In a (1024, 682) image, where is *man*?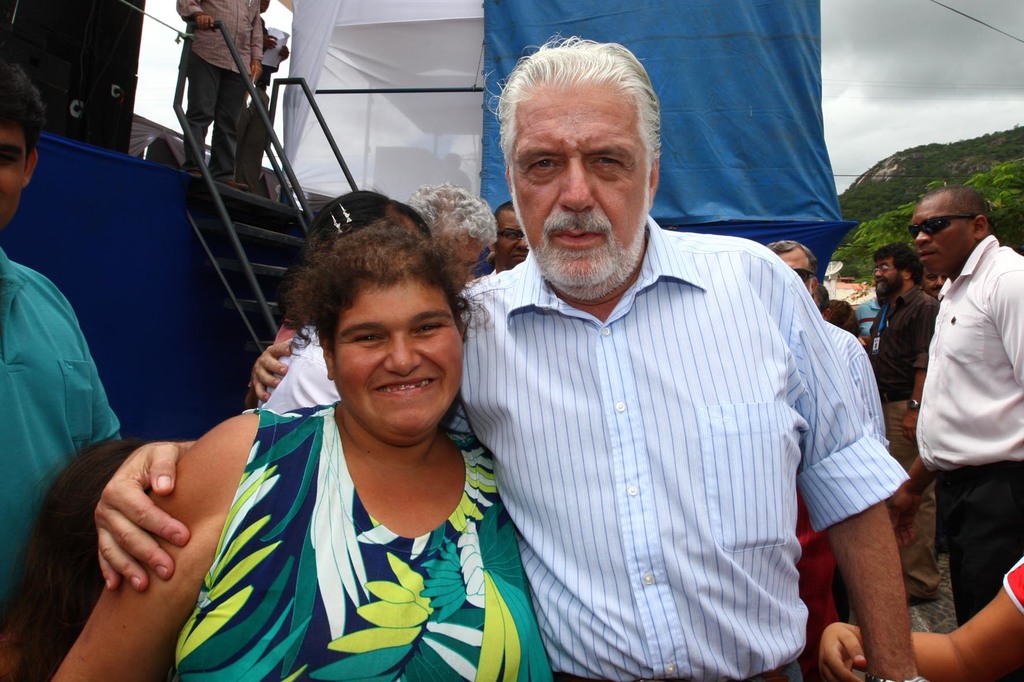
(249, 180, 501, 412).
